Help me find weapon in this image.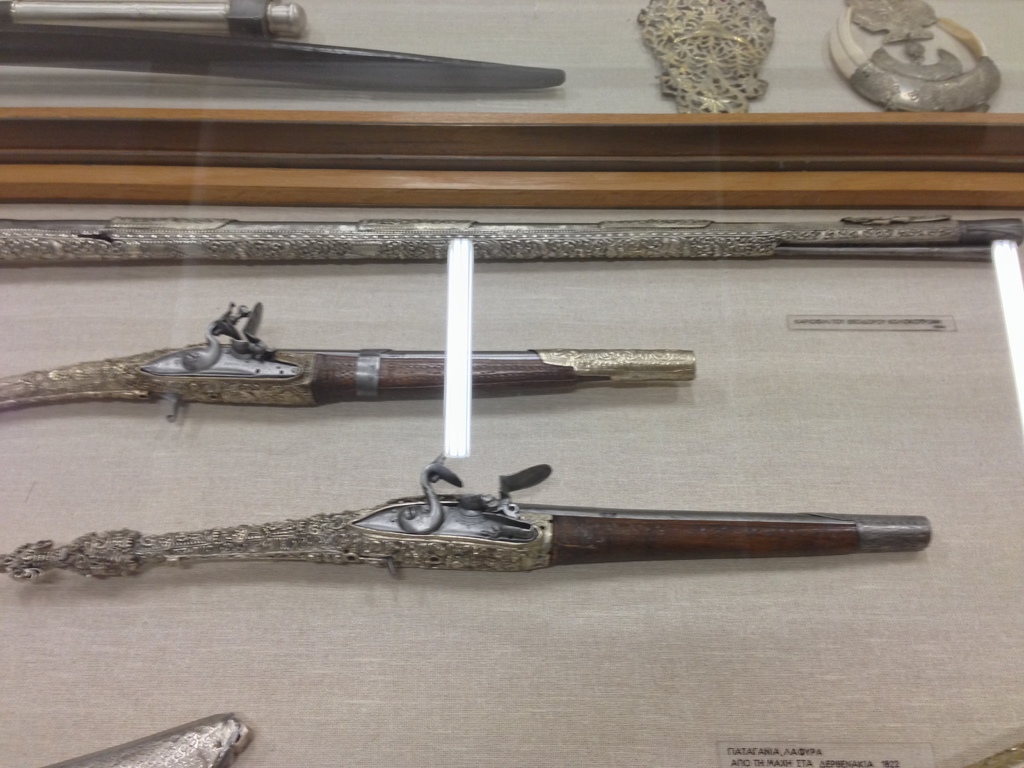
Found it: {"left": 0, "top": 445, "right": 939, "bottom": 590}.
